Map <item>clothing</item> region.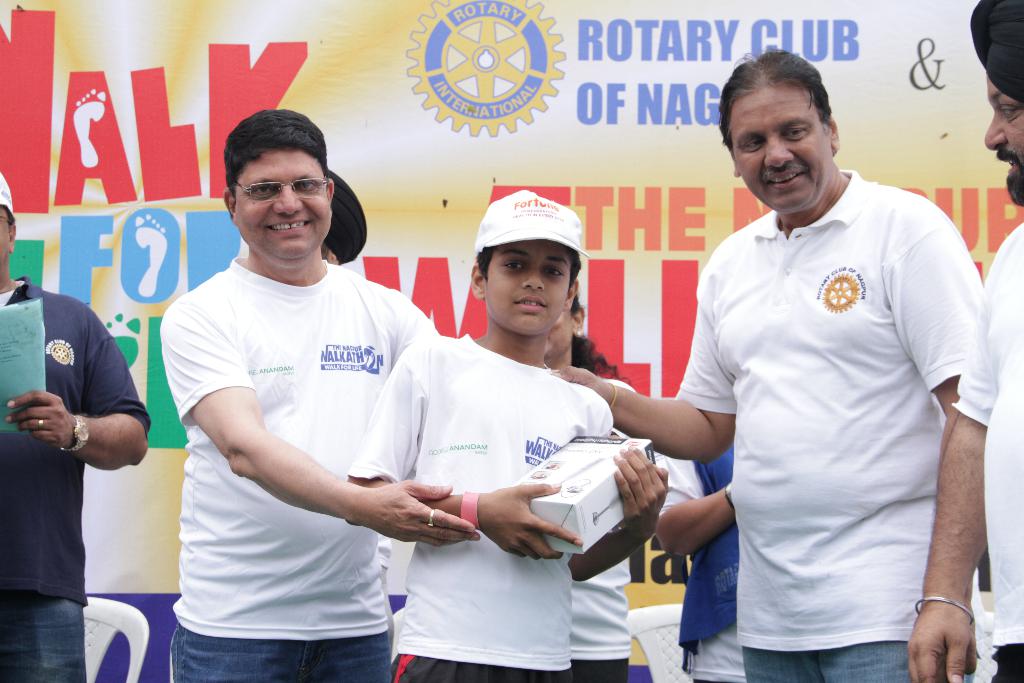
Mapped to left=0, top=277, right=148, bottom=682.
